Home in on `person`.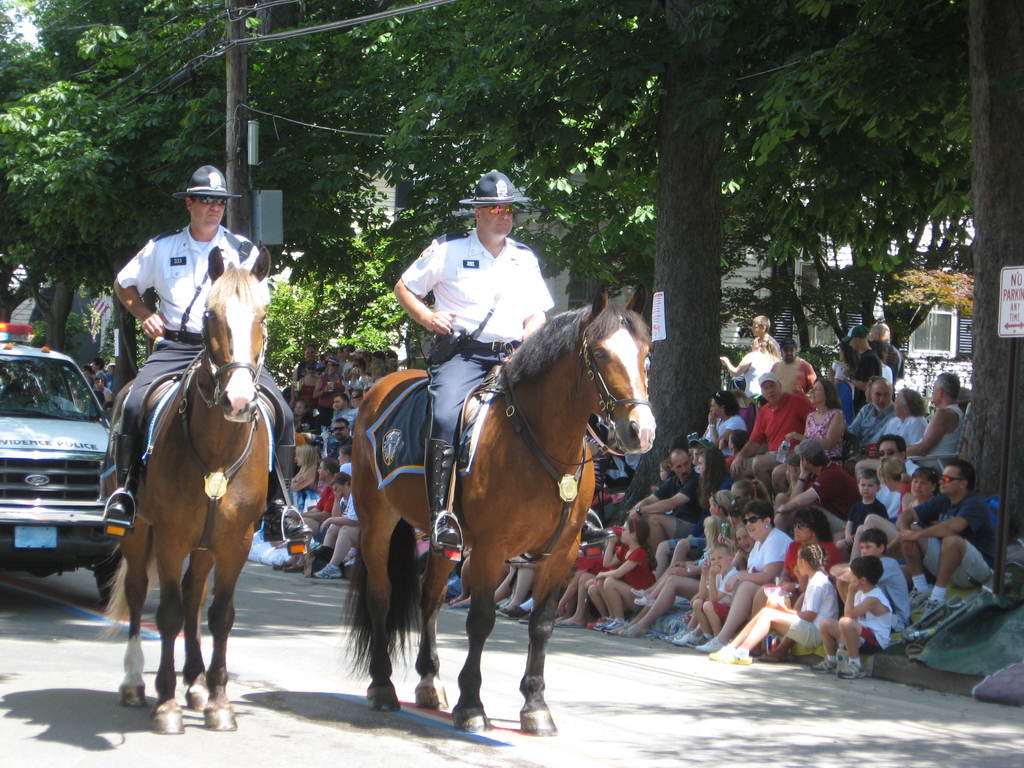
Homed in at BBox(394, 163, 554, 552).
